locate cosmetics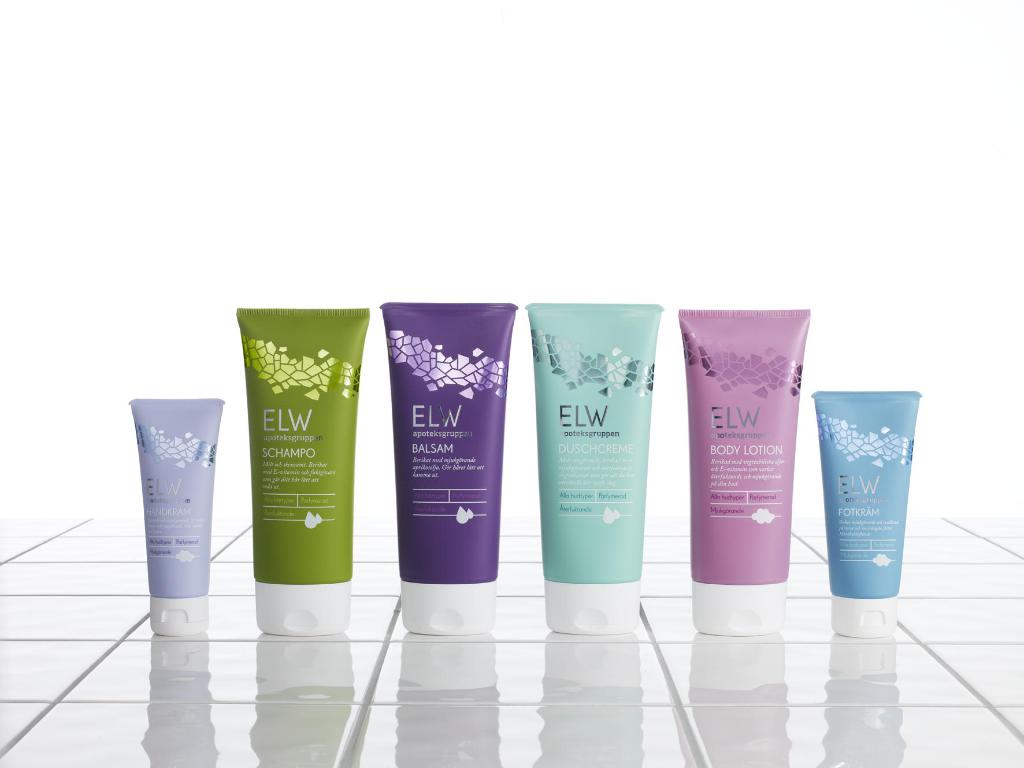
x1=234, y1=307, x2=369, y2=634
